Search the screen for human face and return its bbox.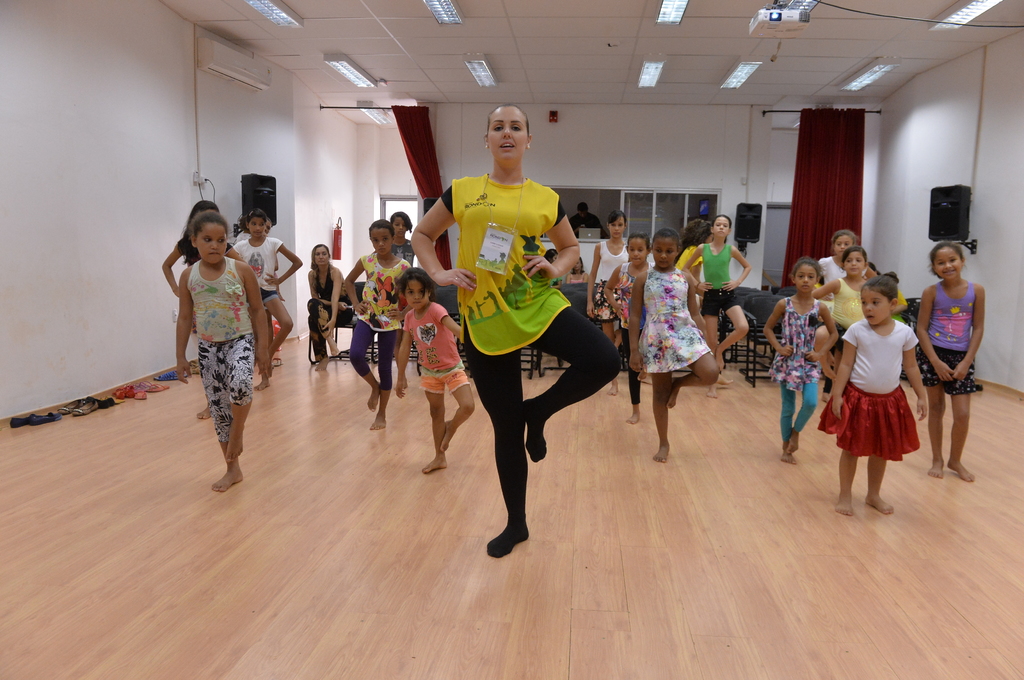
Found: box(655, 235, 676, 267).
